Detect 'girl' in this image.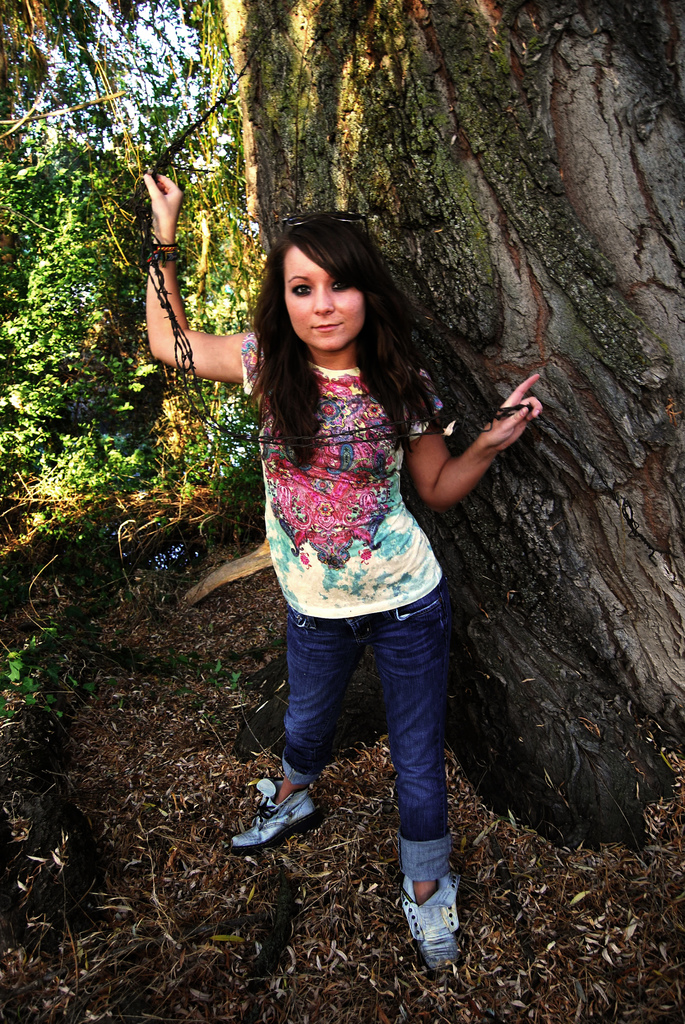
Detection: x1=134 y1=164 x2=548 y2=980.
